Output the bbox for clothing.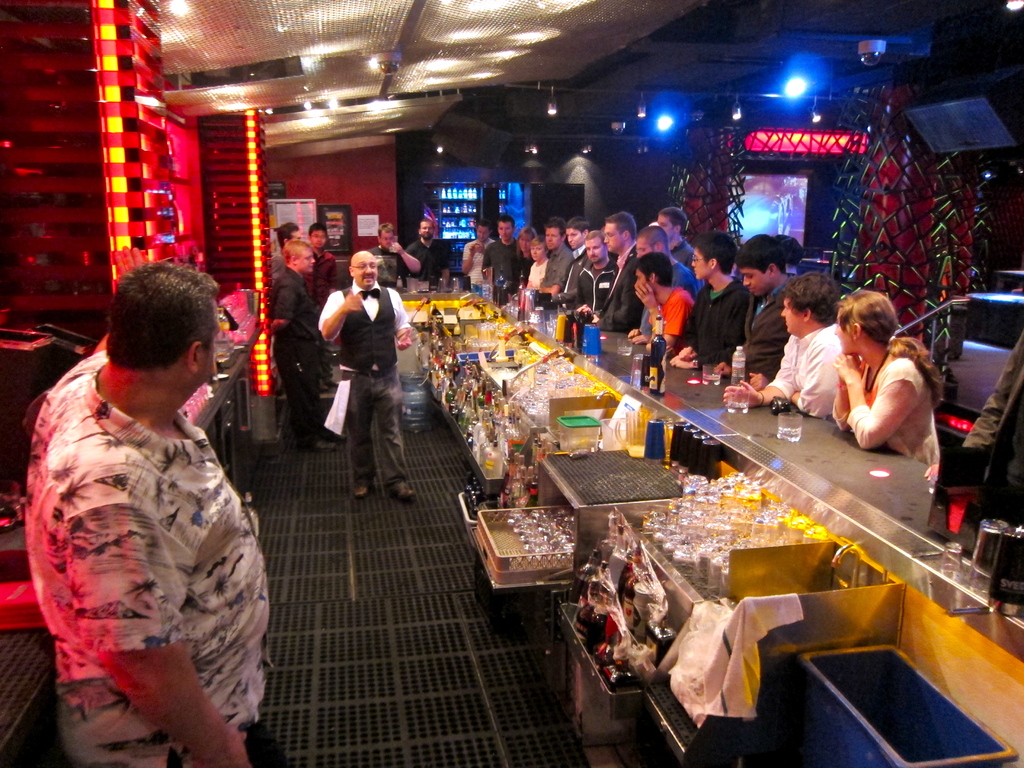
locate(371, 244, 402, 284).
